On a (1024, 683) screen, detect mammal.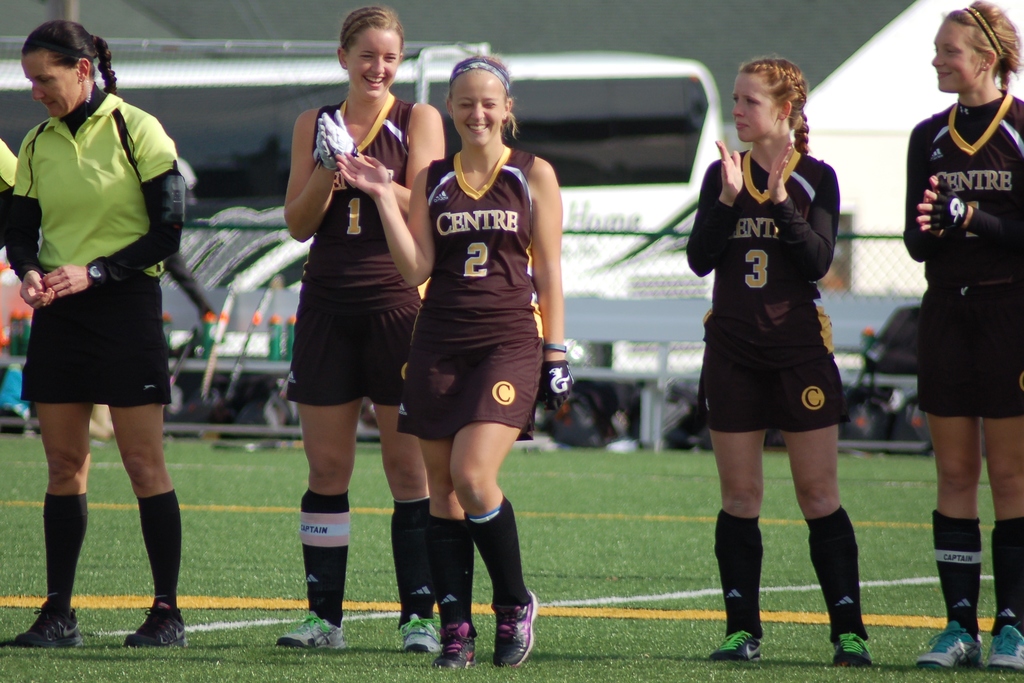
x1=682, y1=58, x2=871, y2=659.
